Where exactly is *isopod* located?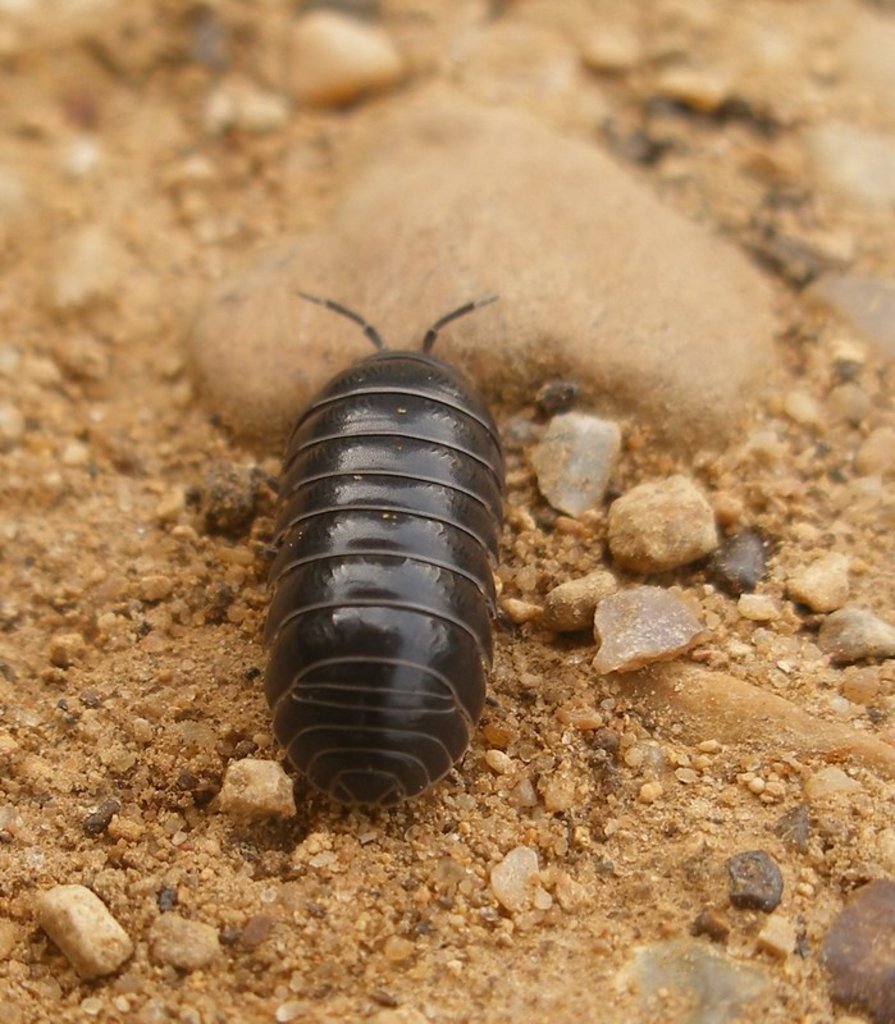
Its bounding box is 260,288,507,806.
